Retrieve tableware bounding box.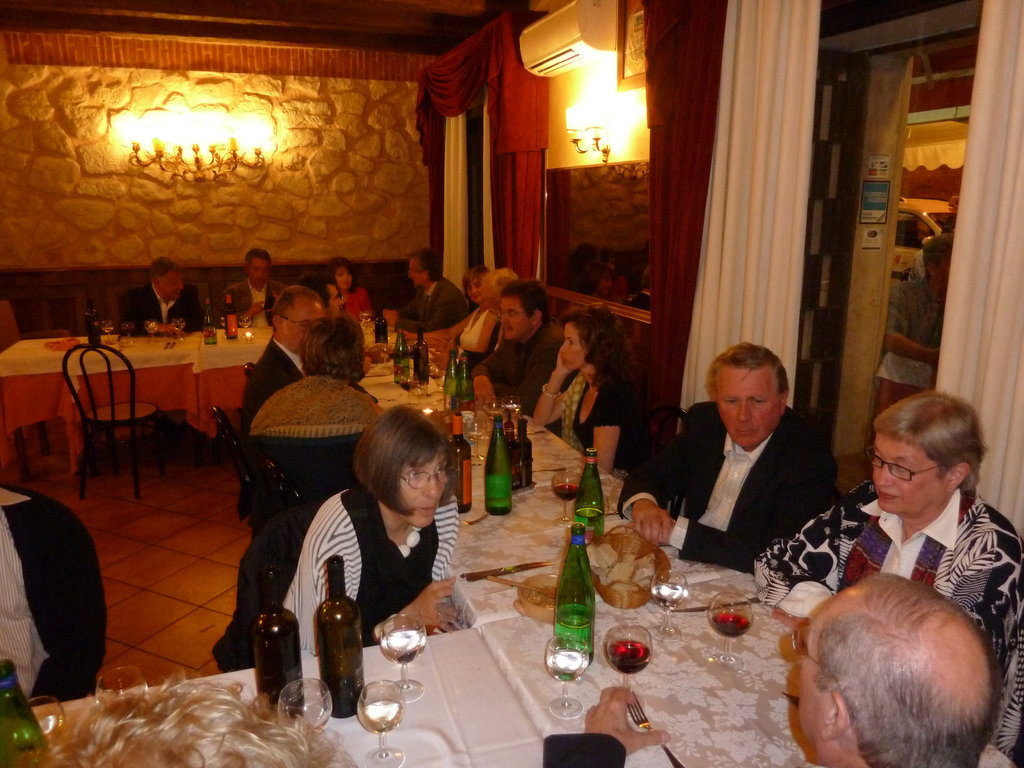
Bounding box: pyautogui.locateOnScreen(598, 621, 653, 710).
